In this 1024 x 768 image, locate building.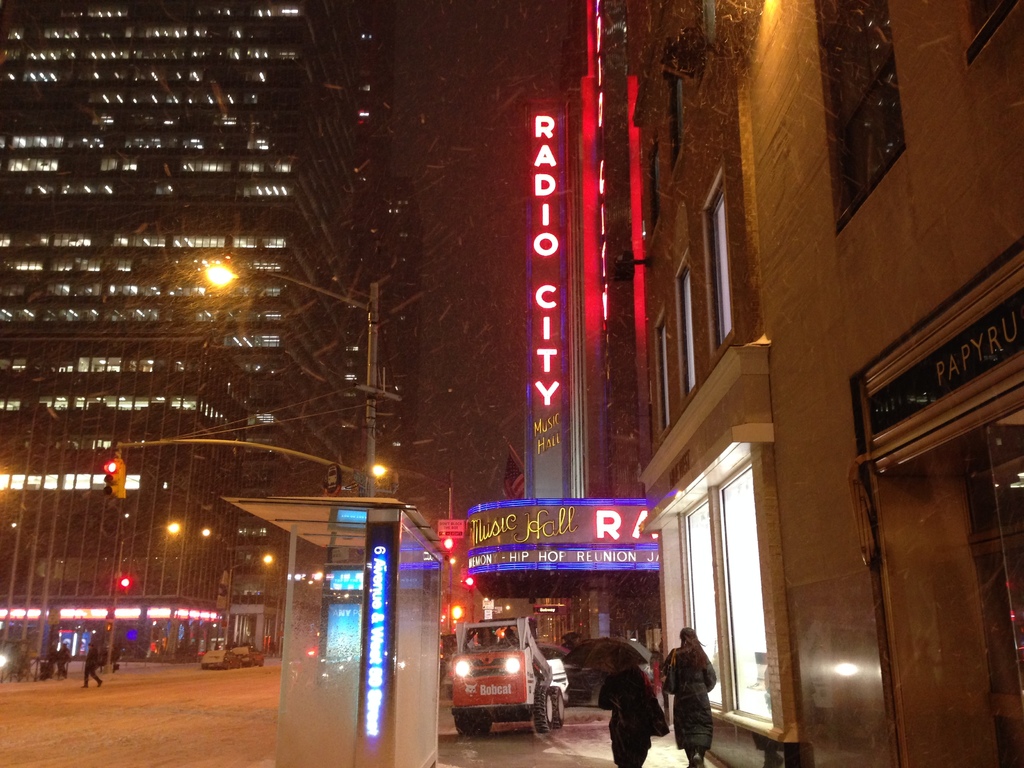
Bounding box: l=0, t=0, r=421, b=671.
